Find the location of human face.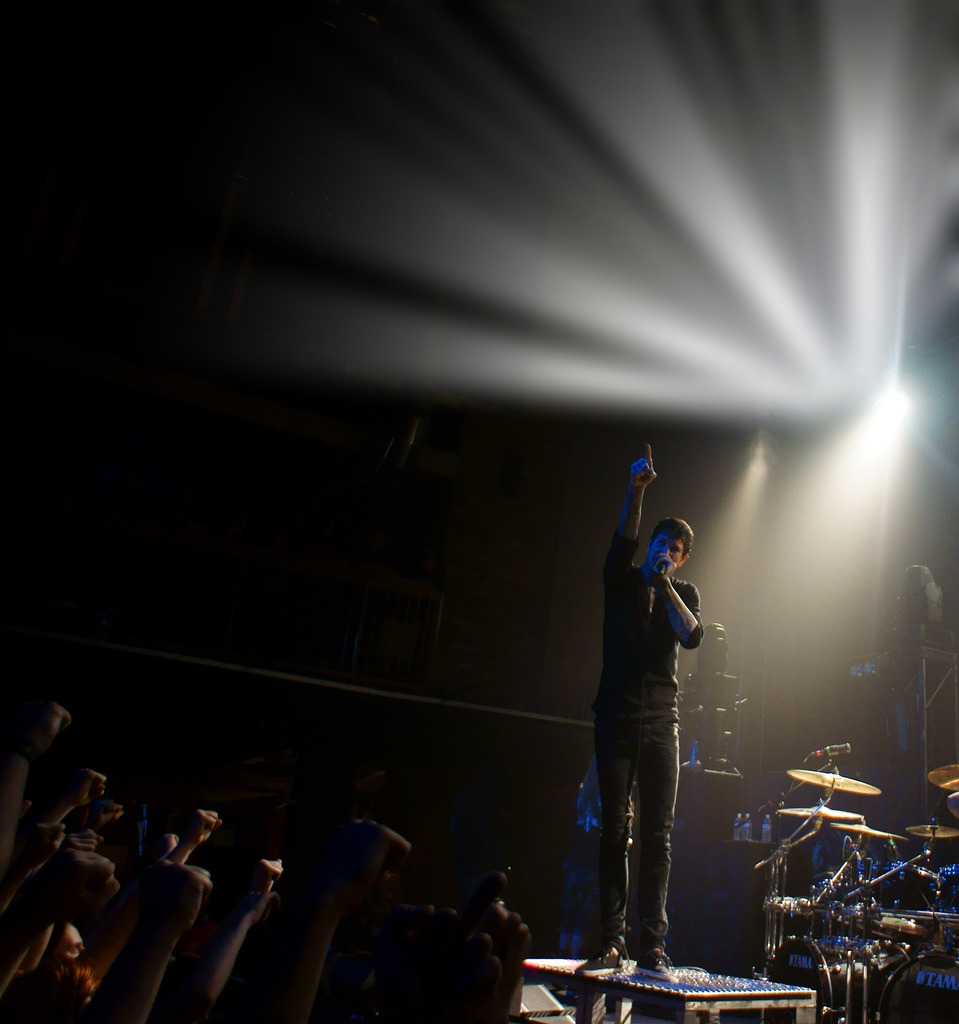
Location: Rect(651, 535, 686, 582).
